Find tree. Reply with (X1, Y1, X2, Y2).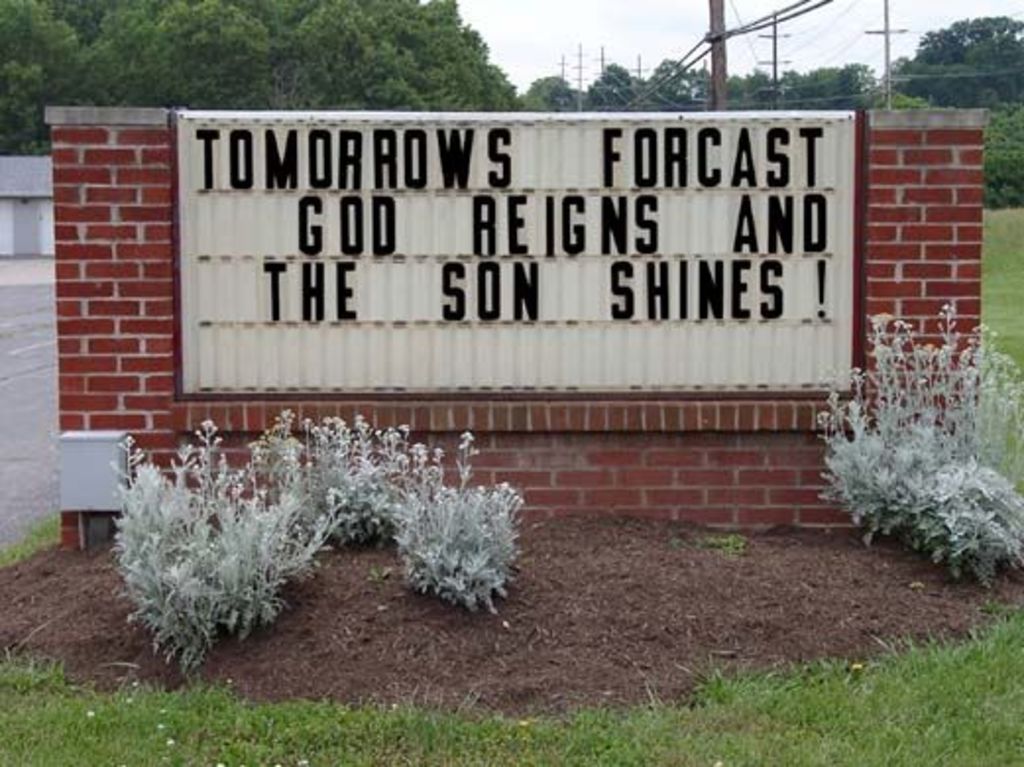
(568, 71, 647, 114).
